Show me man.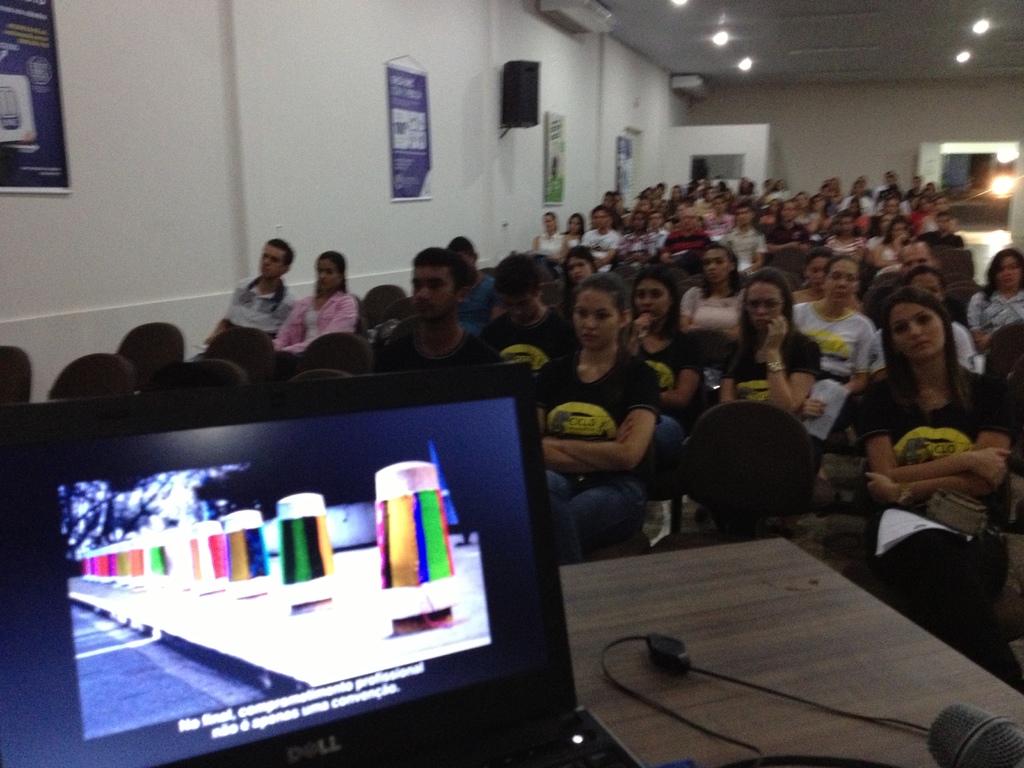
man is here: BBox(661, 204, 713, 263).
